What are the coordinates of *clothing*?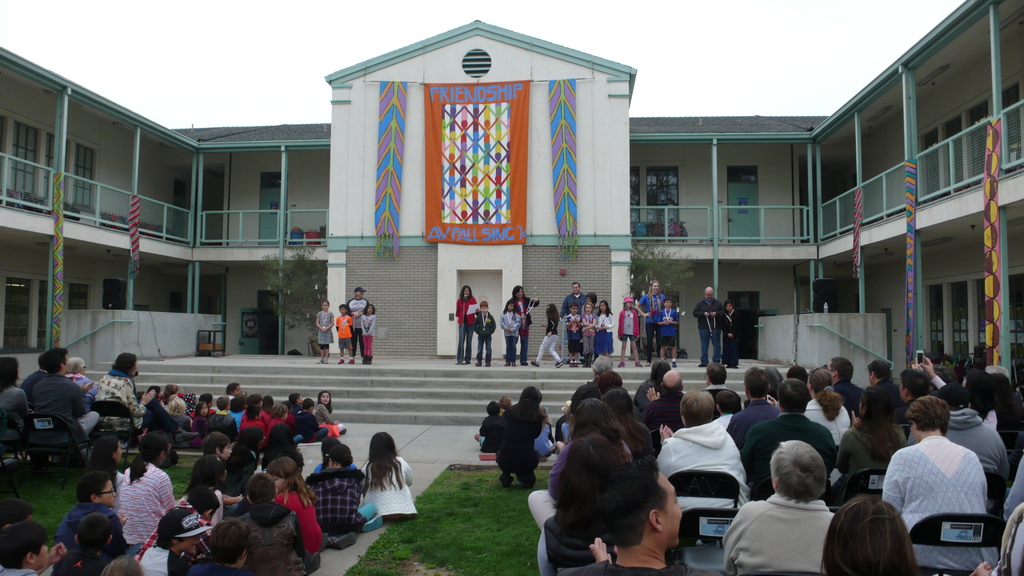
box(351, 356, 353, 359).
